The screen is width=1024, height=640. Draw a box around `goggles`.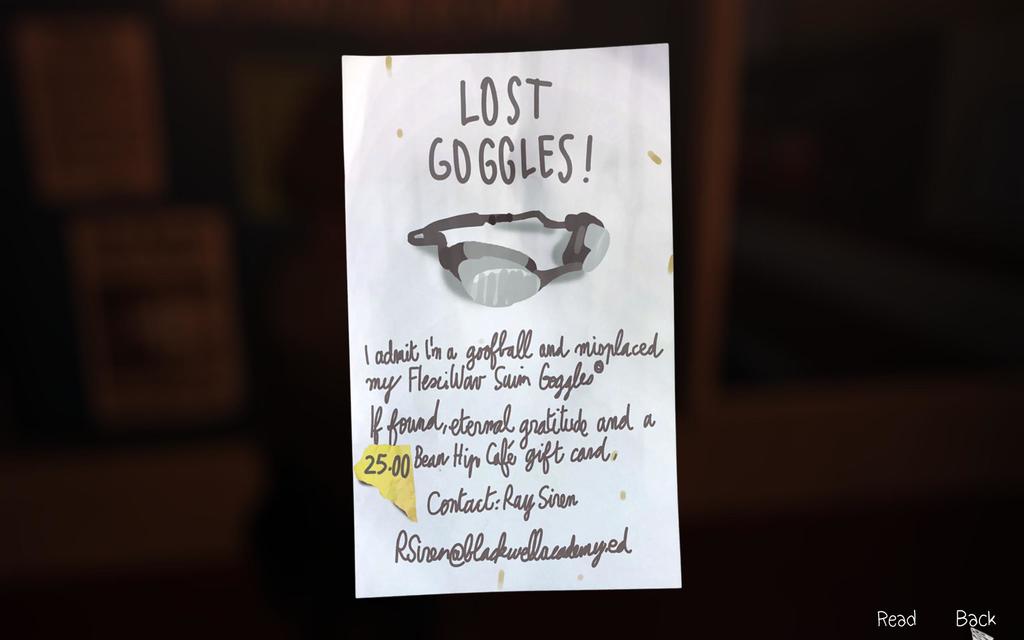
bbox=[406, 211, 615, 308].
